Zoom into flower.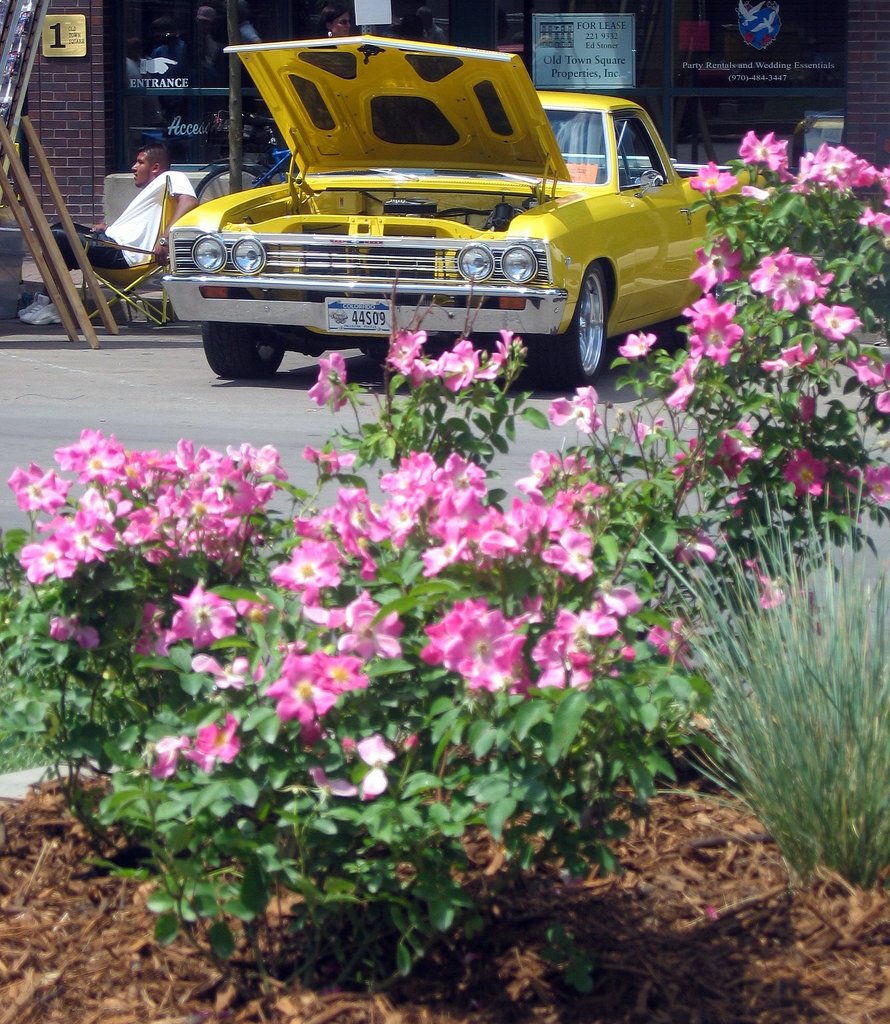
Zoom target: select_region(148, 732, 193, 776).
